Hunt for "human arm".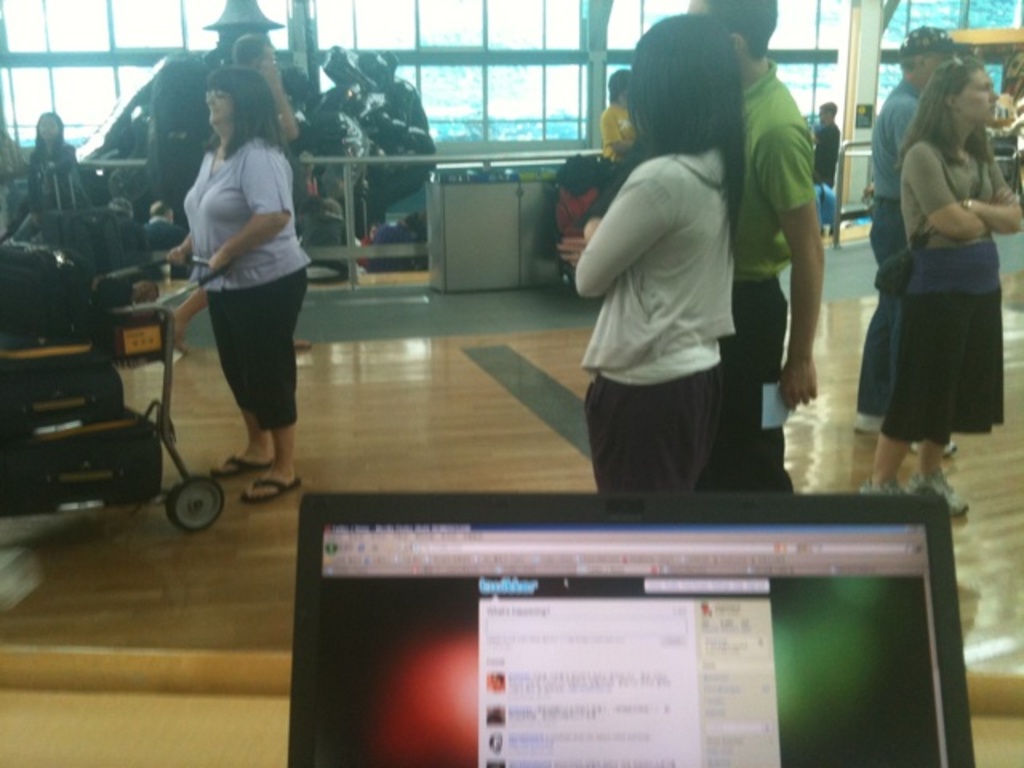
Hunted down at detection(202, 141, 294, 272).
